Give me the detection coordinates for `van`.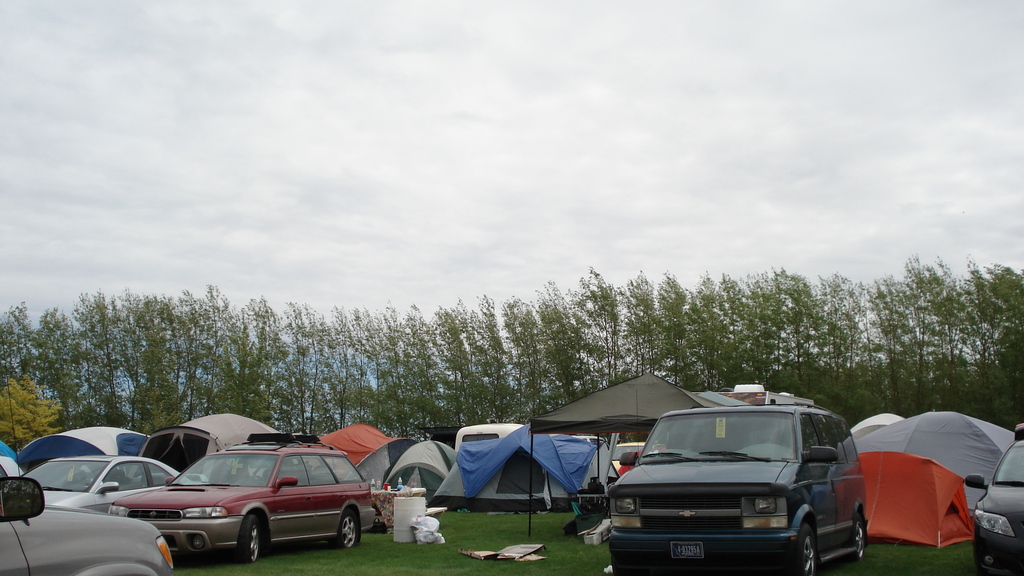
604,399,867,575.
